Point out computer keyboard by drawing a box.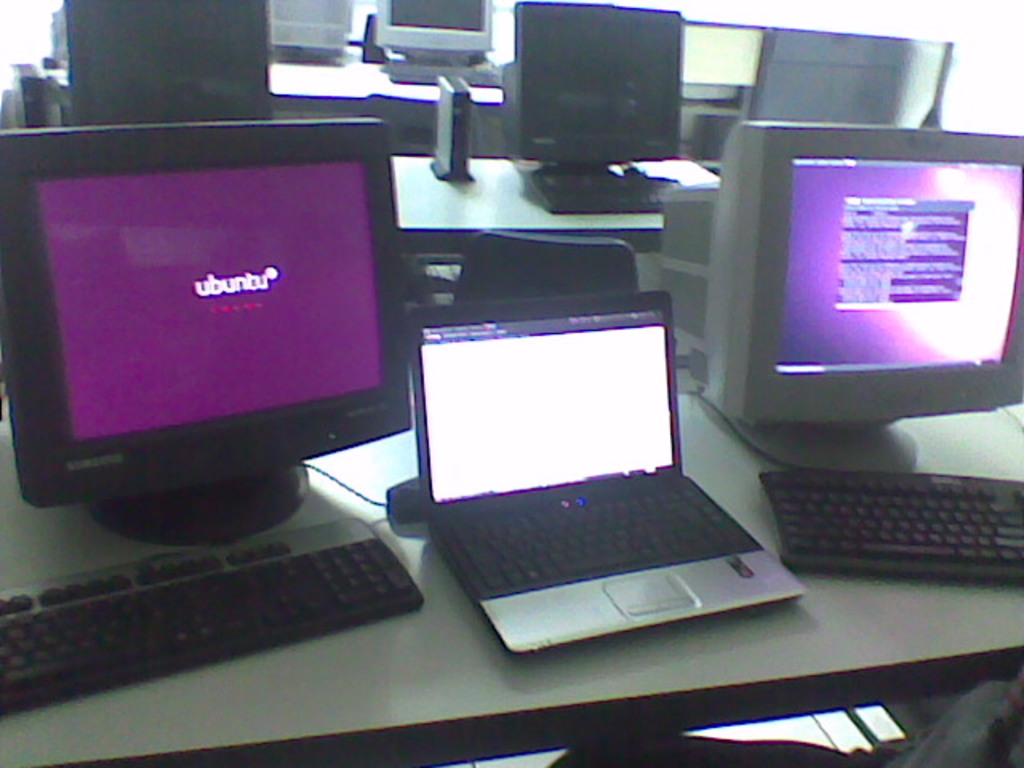
bbox(762, 472, 1022, 589).
